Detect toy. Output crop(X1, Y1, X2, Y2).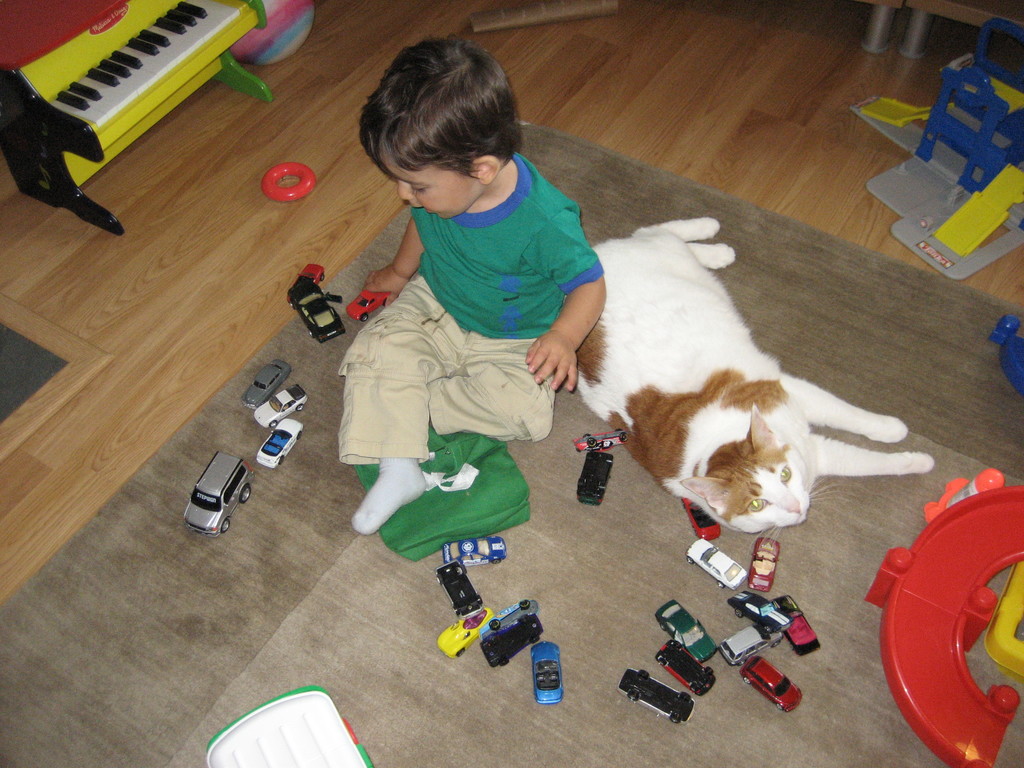
crop(618, 665, 696, 726).
